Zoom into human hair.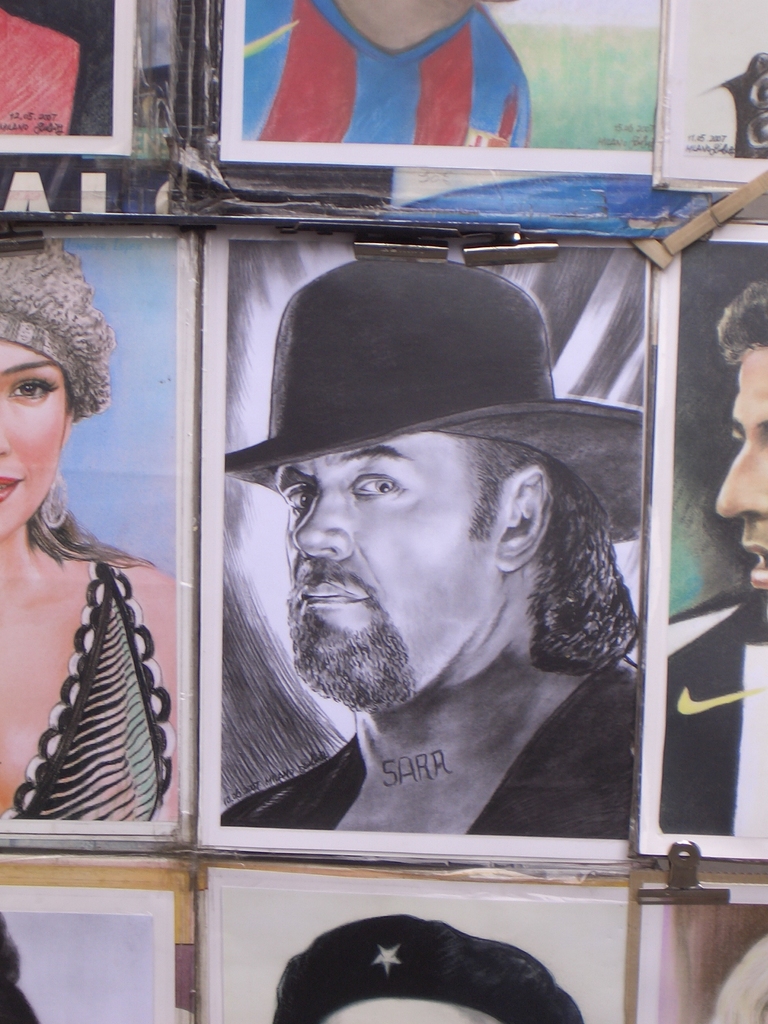
Zoom target: <box>458,436,637,676</box>.
